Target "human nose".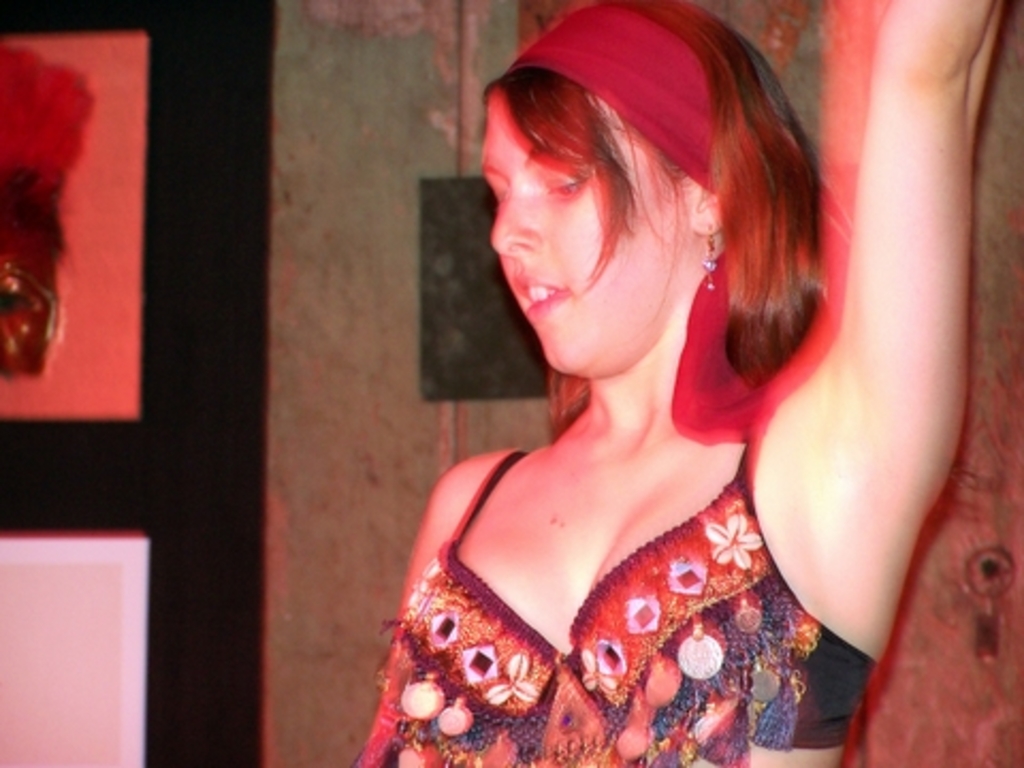
Target region: (left=486, top=177, right=542, bottom=260).
